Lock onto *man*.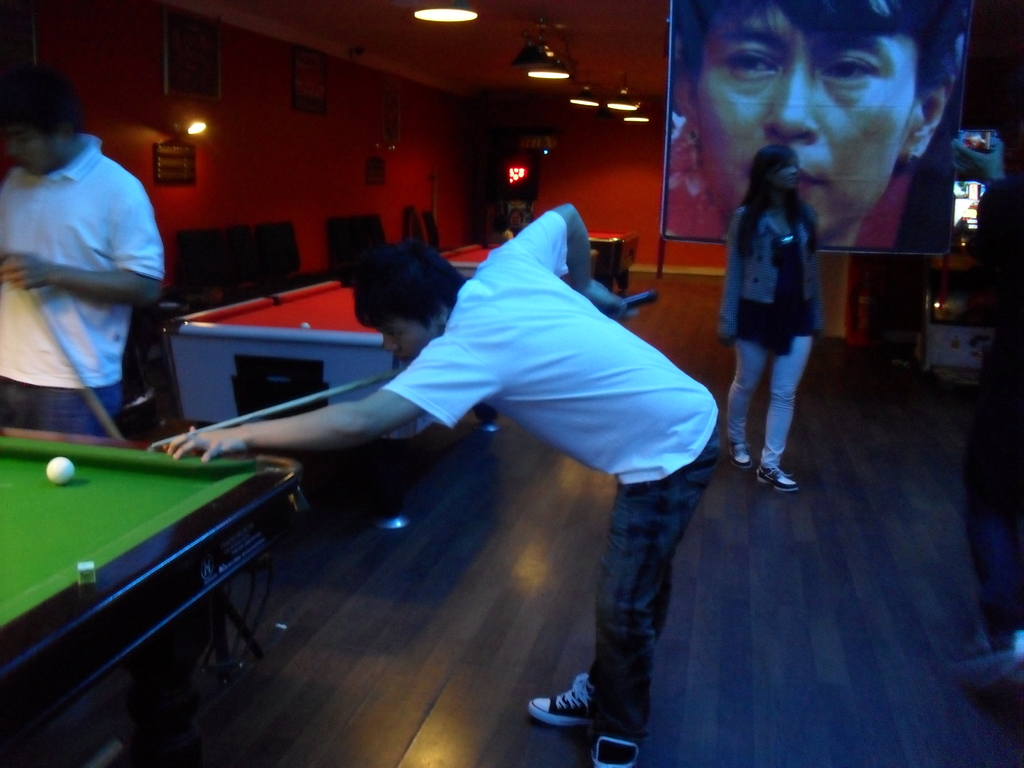
Locked: [x1=0, y1=64, x2=167, y2=428].
